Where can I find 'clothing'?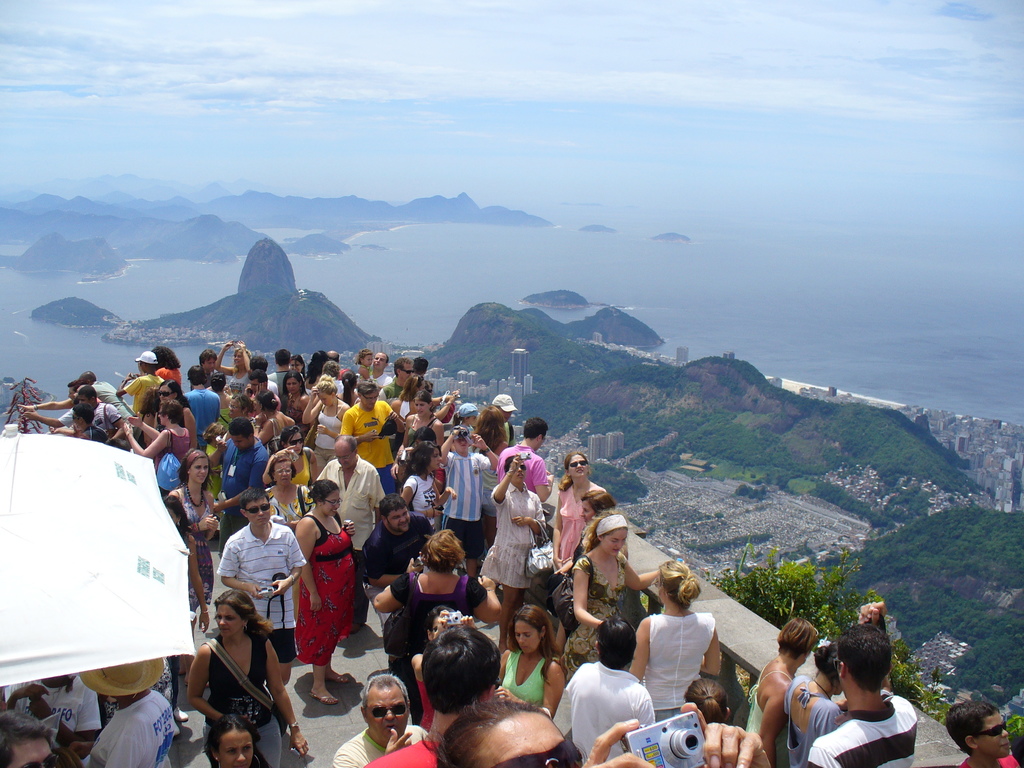
You can find it at bbox(278, 442, 315, 481).
